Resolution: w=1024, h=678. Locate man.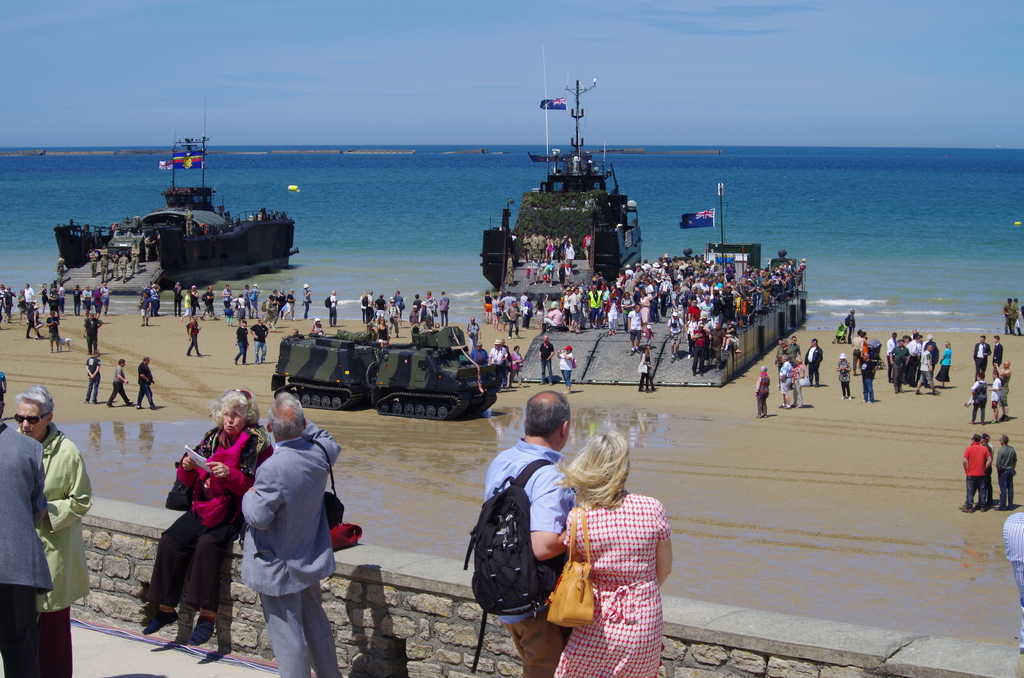
BBox(97, 245, 108, 251).
